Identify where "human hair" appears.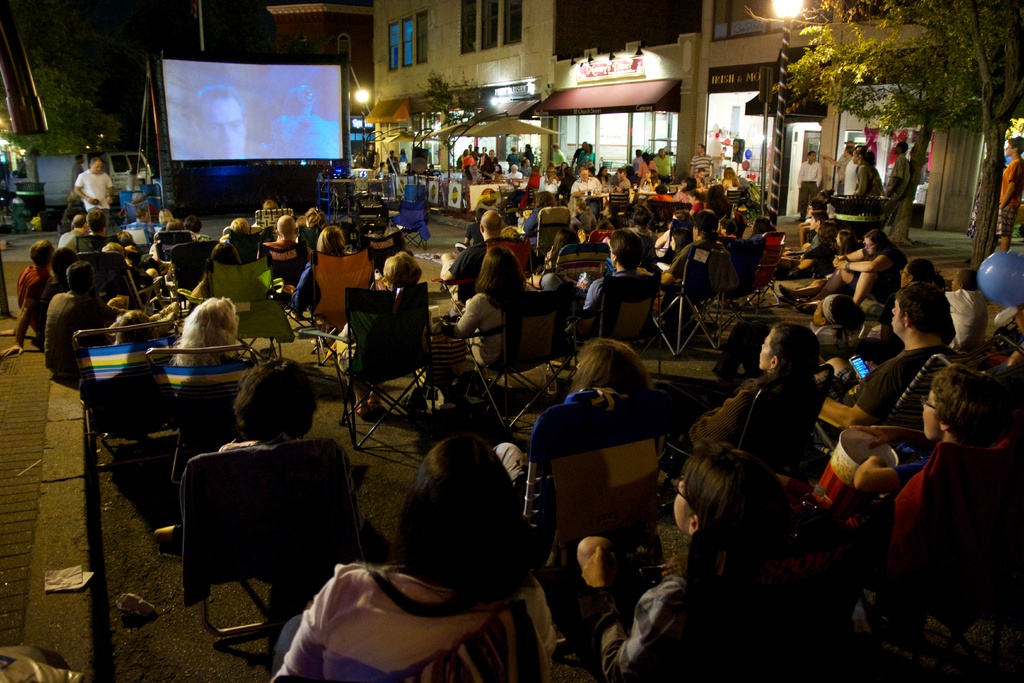
Appears at left=683, top=175, right=698, bottom=193.
